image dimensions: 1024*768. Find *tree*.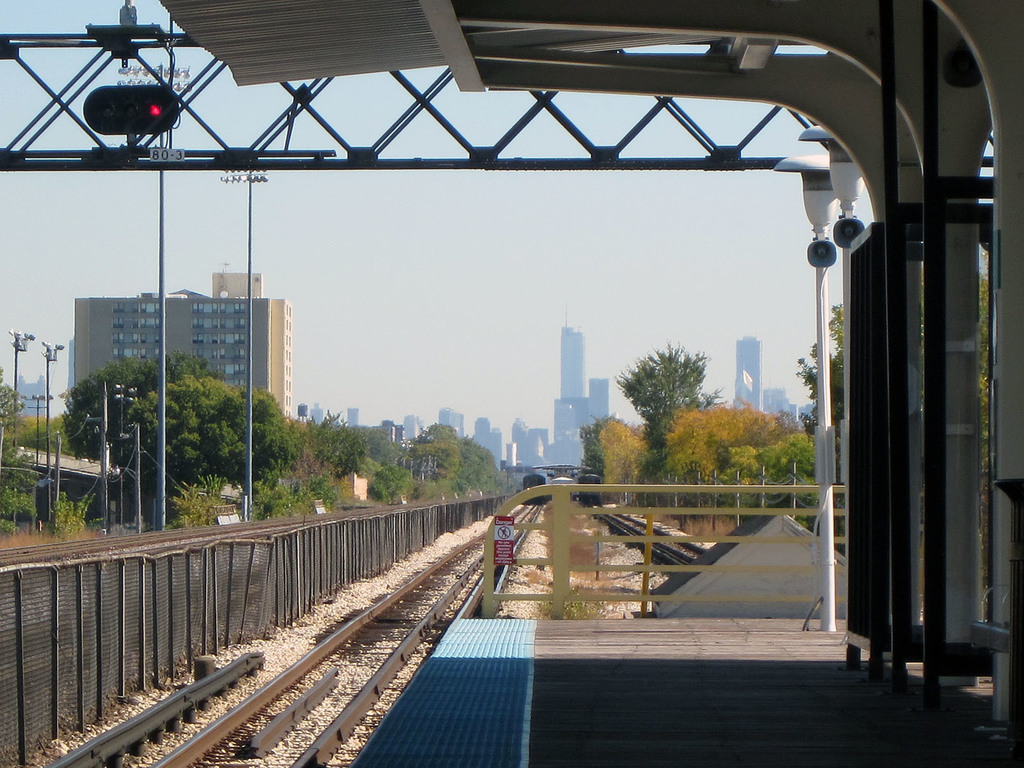
627, 339, 715, 449.
